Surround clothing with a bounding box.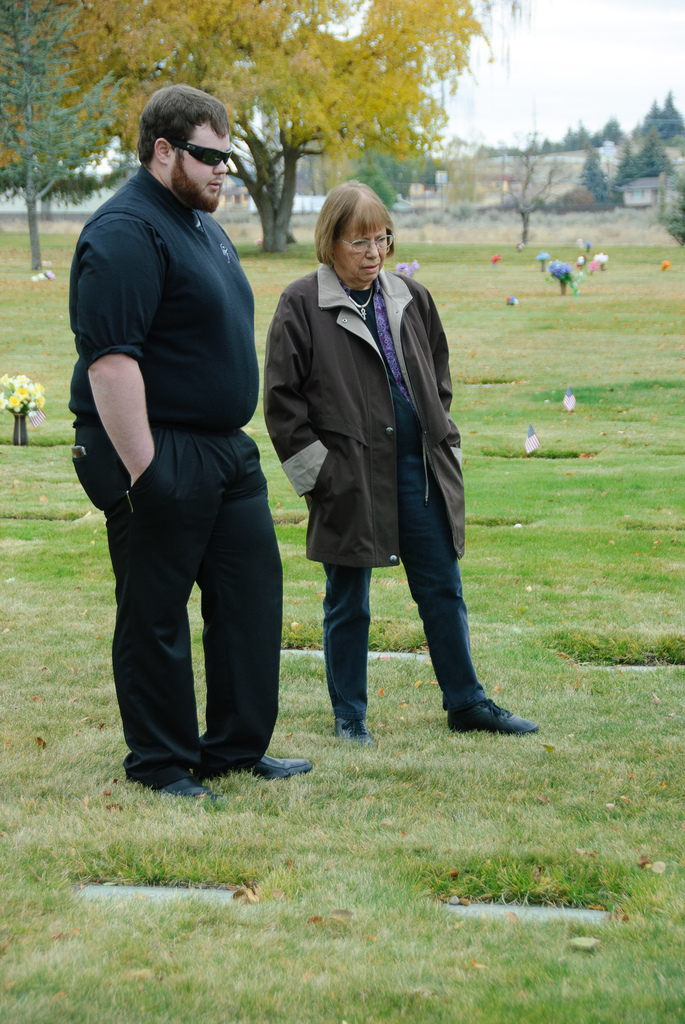
(left=70, top=109, right=293, bottom=779).
